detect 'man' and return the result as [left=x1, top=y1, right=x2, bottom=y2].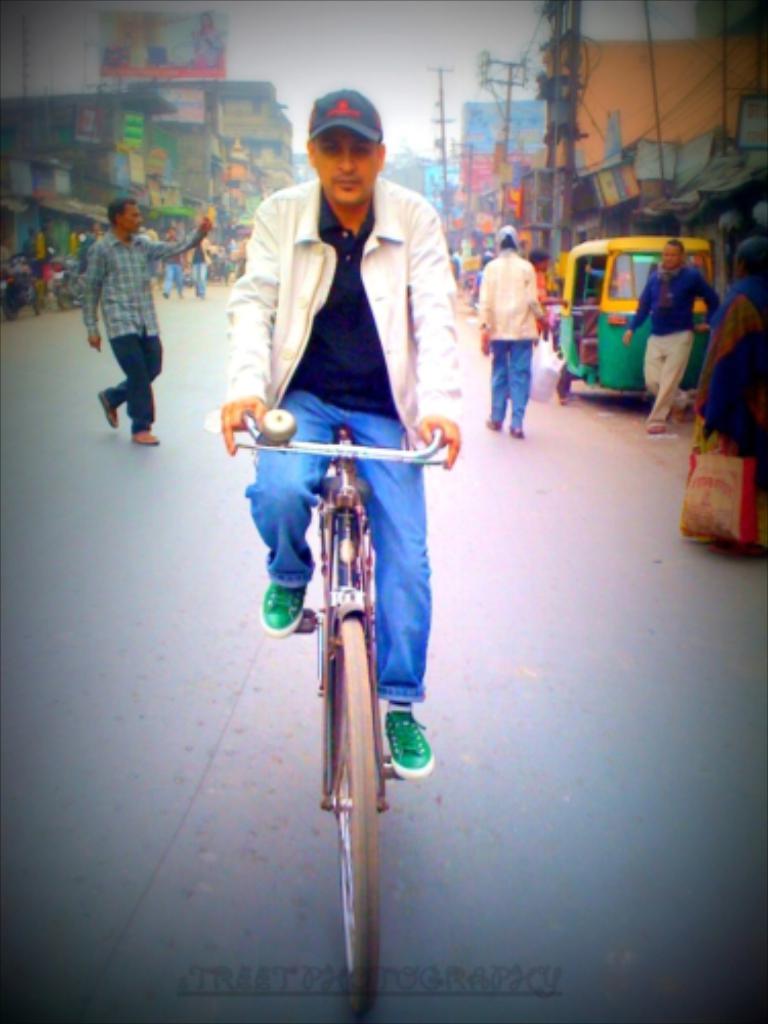
[left=209, top=88, right=483, bottom=887].
